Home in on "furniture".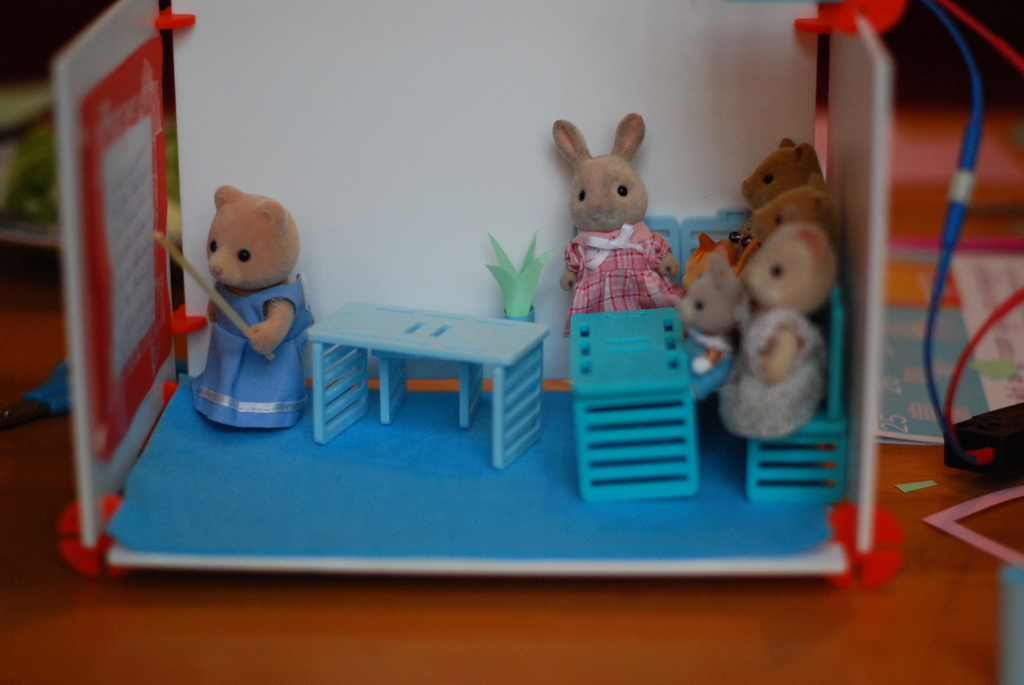
Homed in at 308:299:550:471.
